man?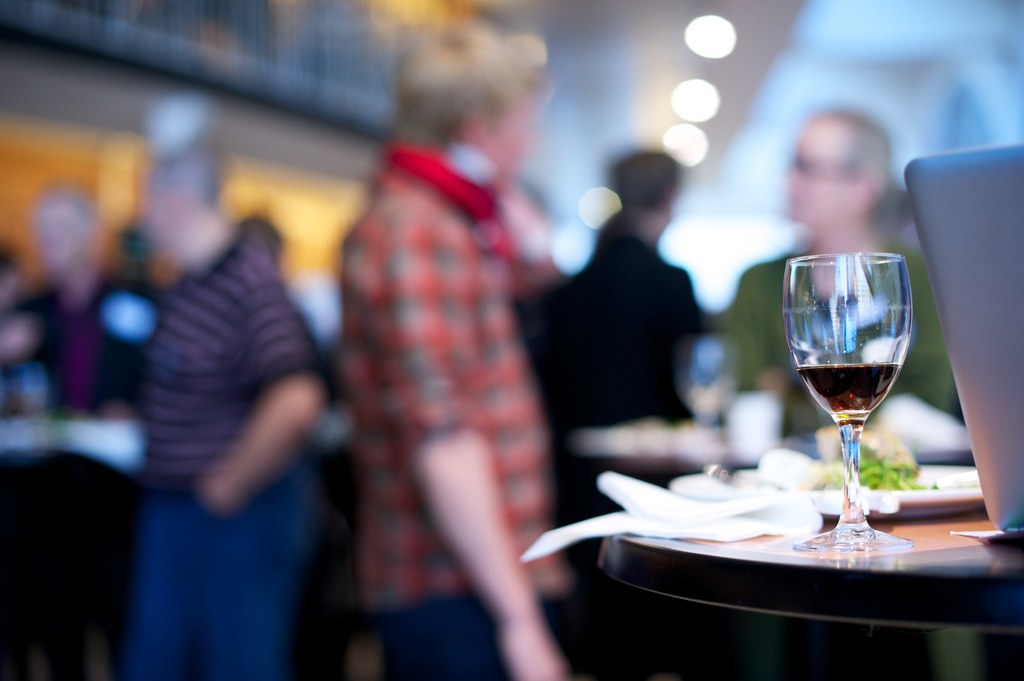
locate(0, 186, 154, 415)
